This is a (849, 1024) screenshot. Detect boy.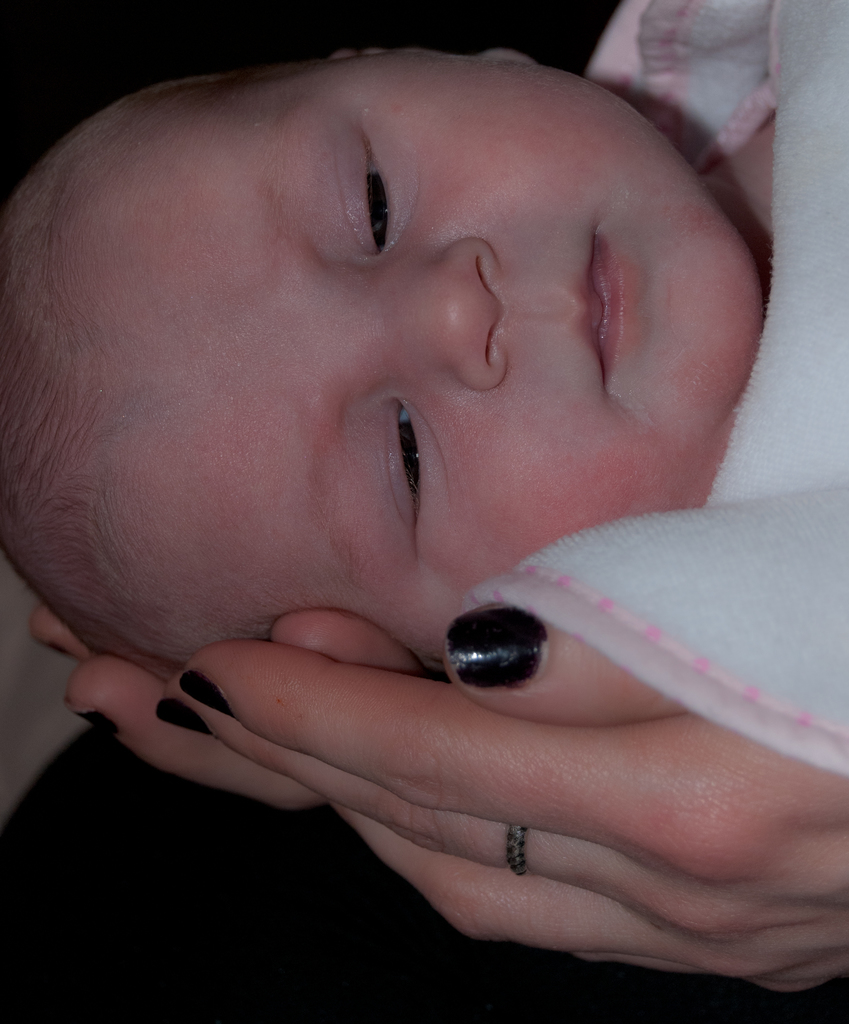
0:3:848:981.
